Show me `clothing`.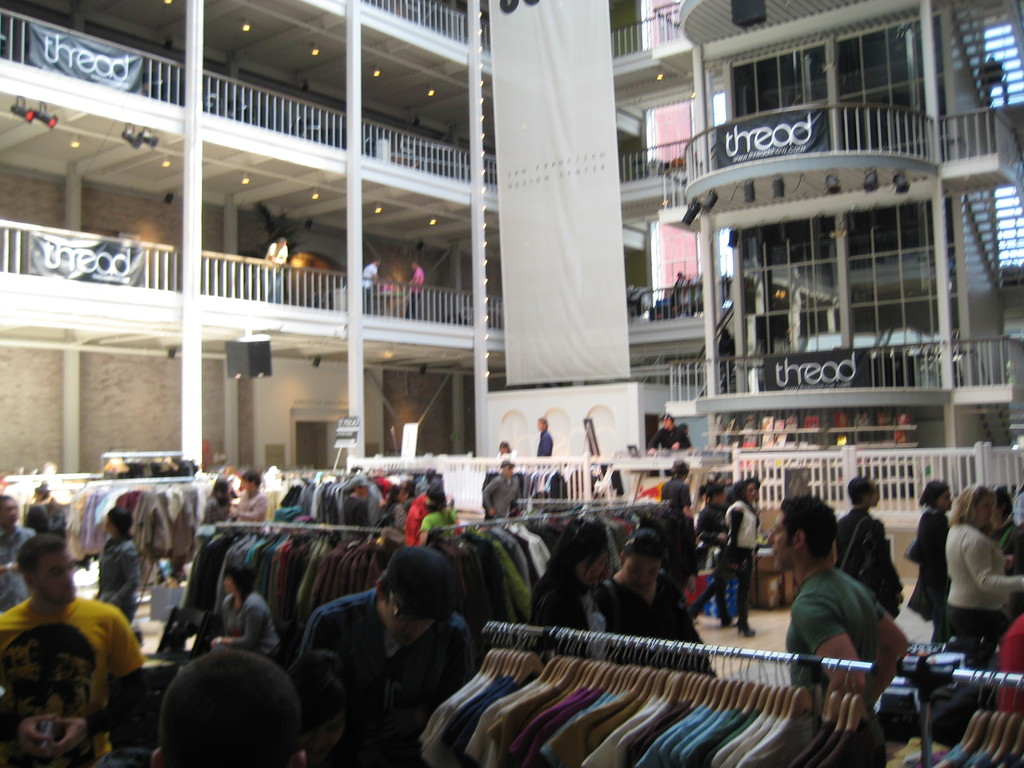
`clothing` is here: (0,596,144,758).
